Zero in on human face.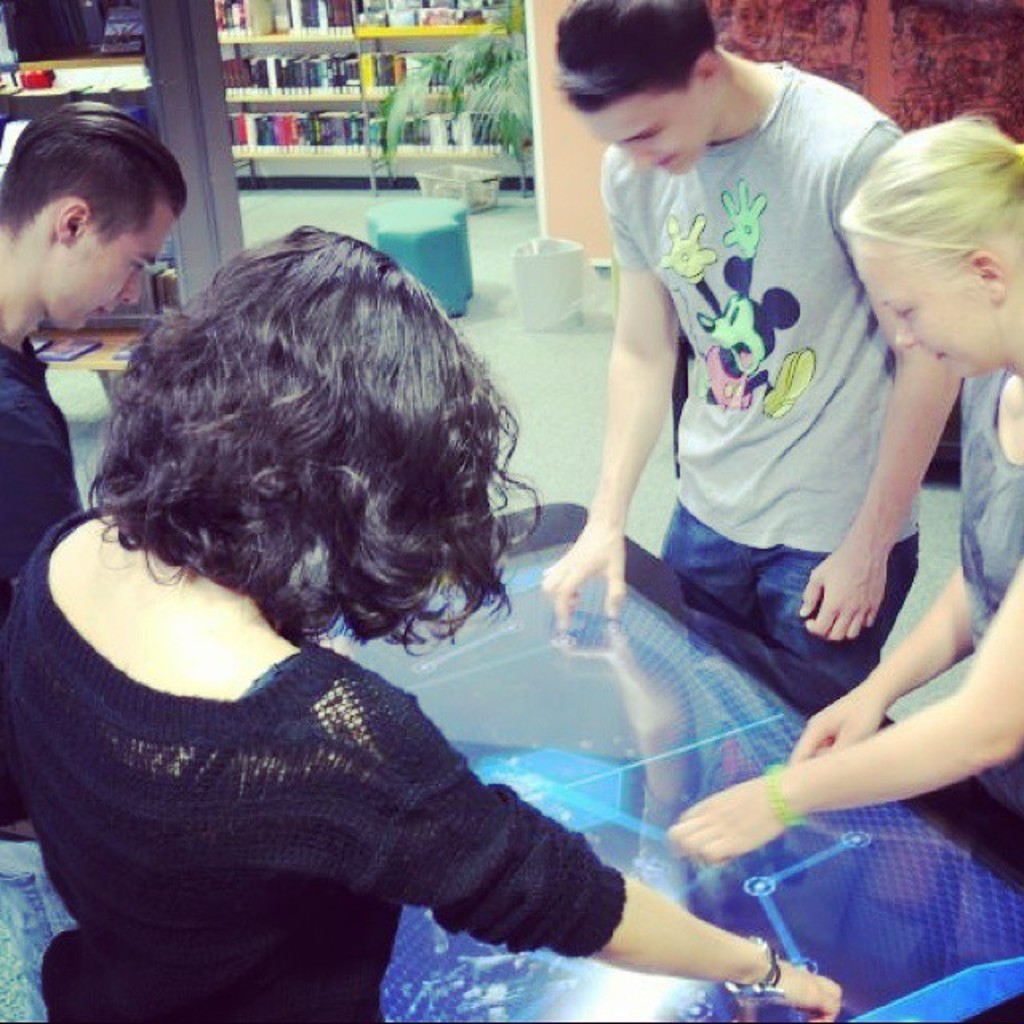
Zeroed in: bbox(581, 86, 725, 179).
